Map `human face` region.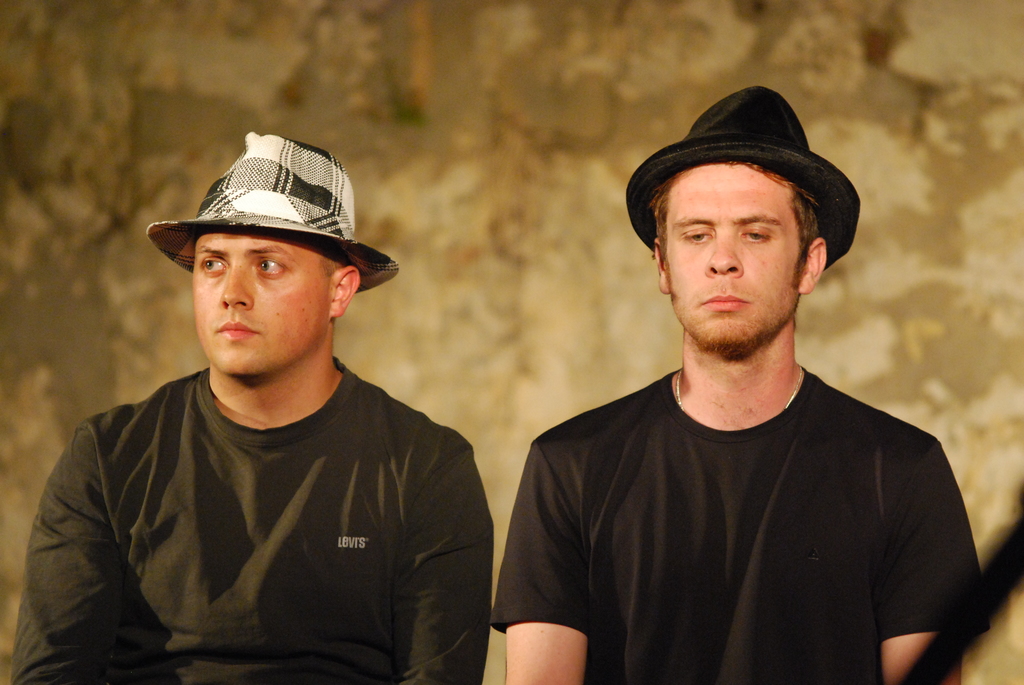
Mapped to BBox(666, 164, 806, 347).
